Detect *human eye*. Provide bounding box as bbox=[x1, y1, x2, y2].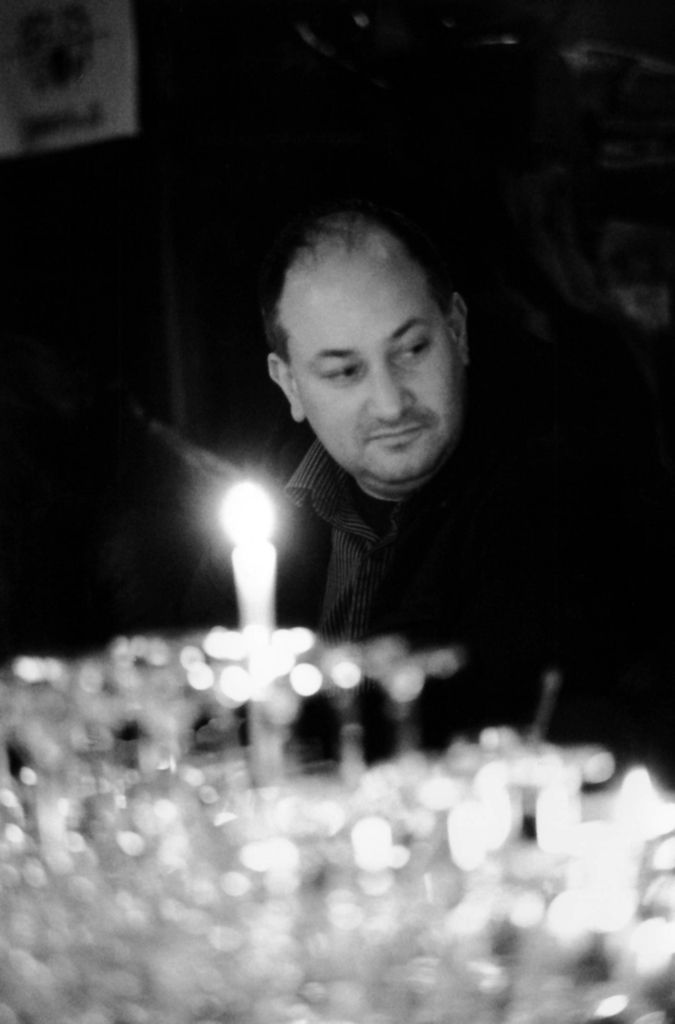
bbox=[319, 360, 366, 388].
